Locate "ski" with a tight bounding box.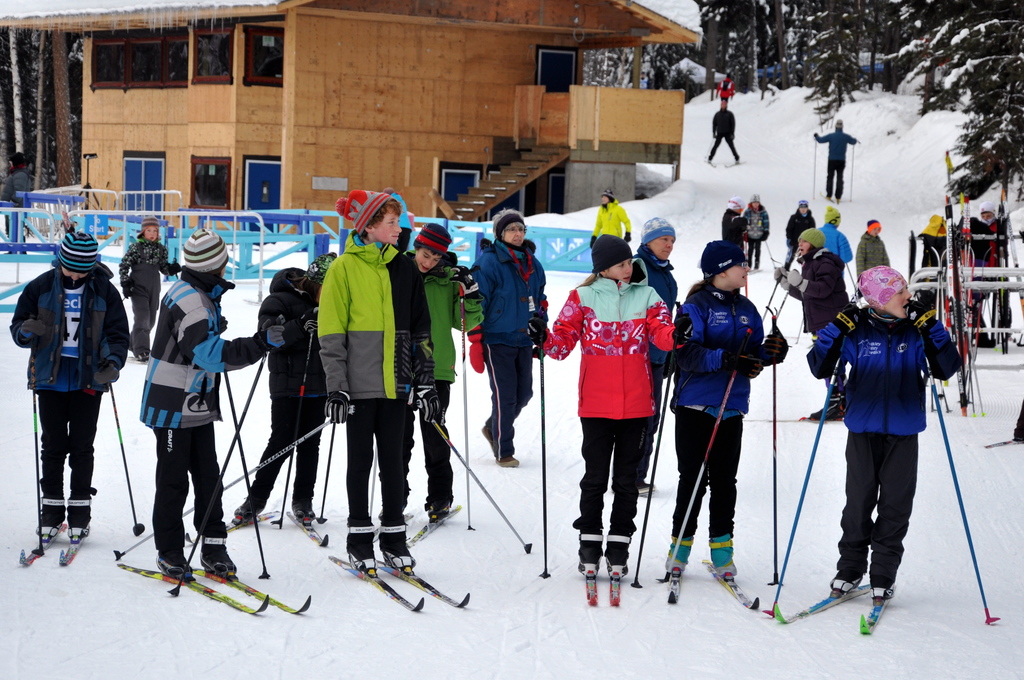
select_region(663, 566, 685, 609).
